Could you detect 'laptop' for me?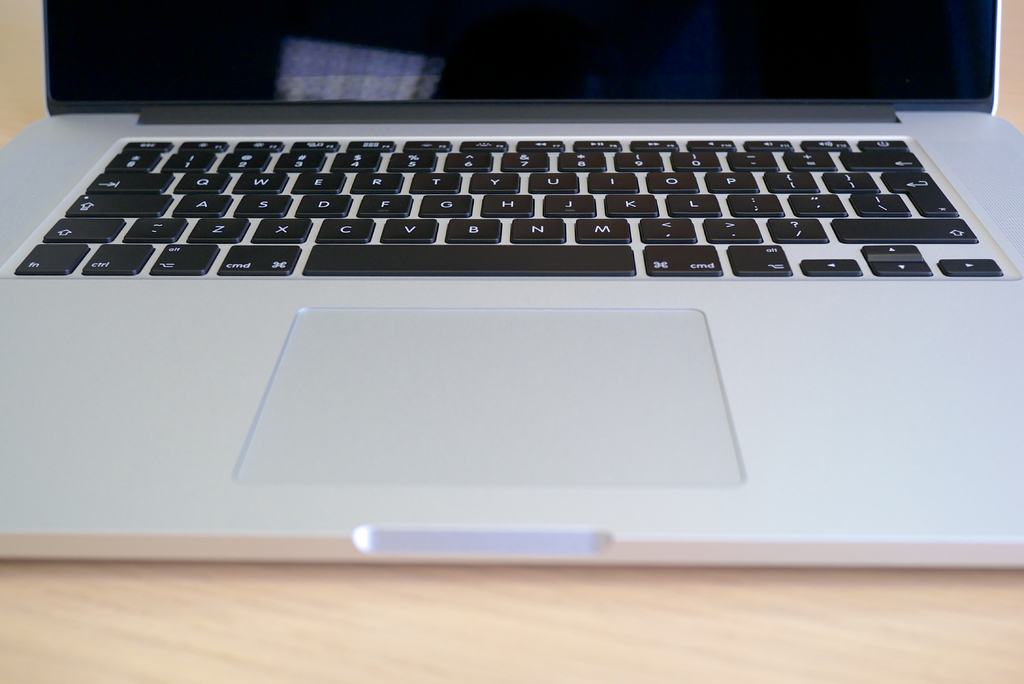
Detection result: (x1=0, y1=0, x2=1023, y2=571).
